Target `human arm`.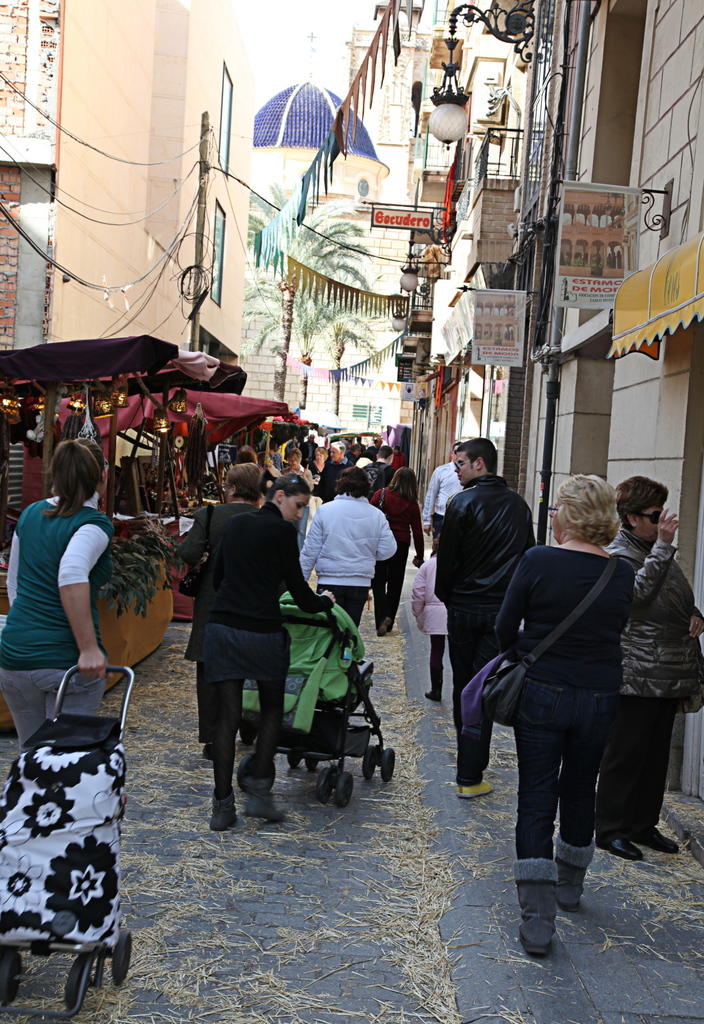
Target region: 285, 530, 338, 610.
